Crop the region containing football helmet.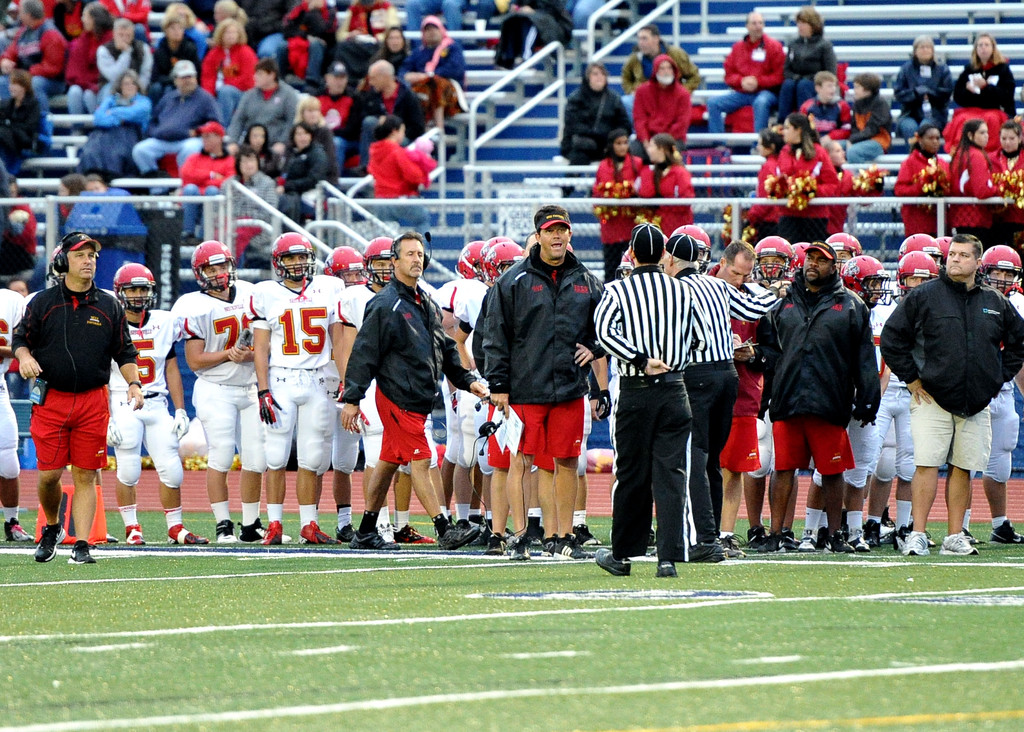
Crop region: (left=321, top=241, right=360, bottom=287).
